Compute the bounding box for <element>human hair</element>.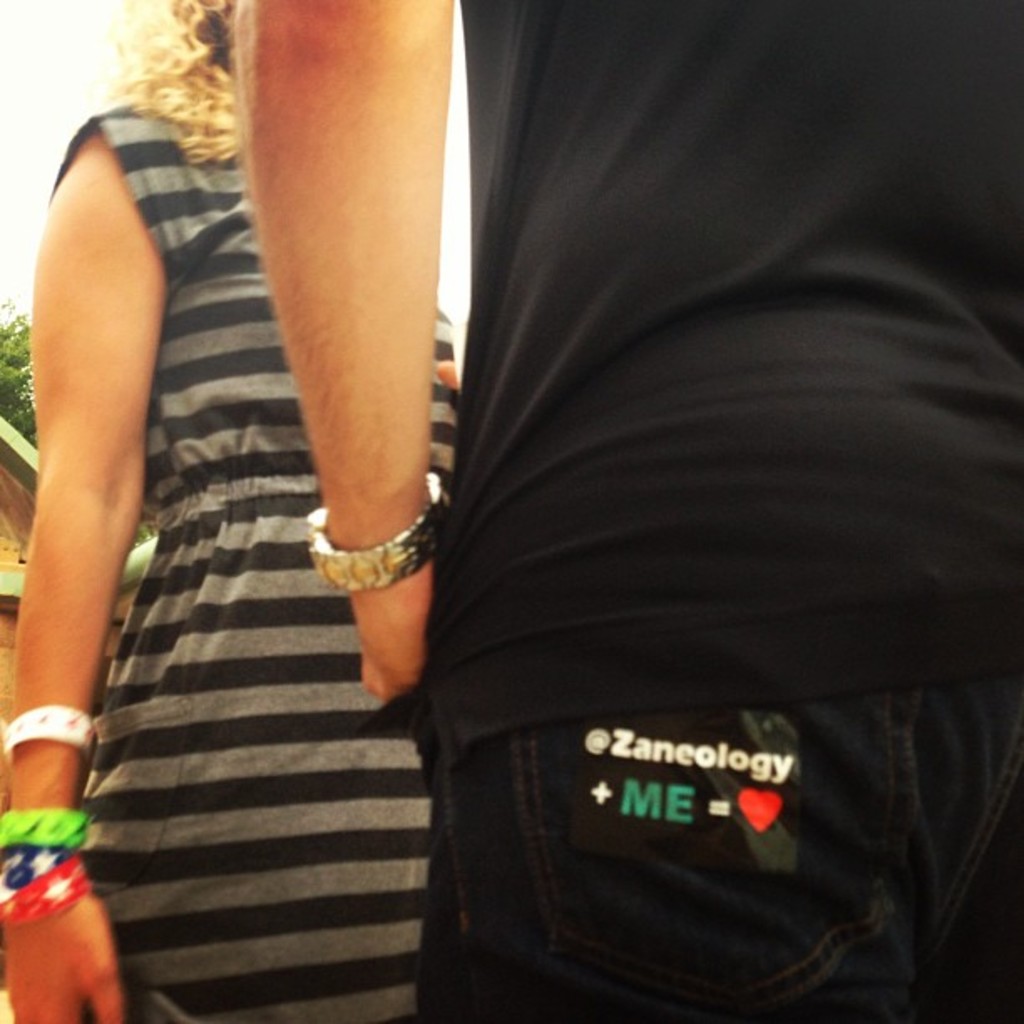
bbox(105, 0, 241, 166).
